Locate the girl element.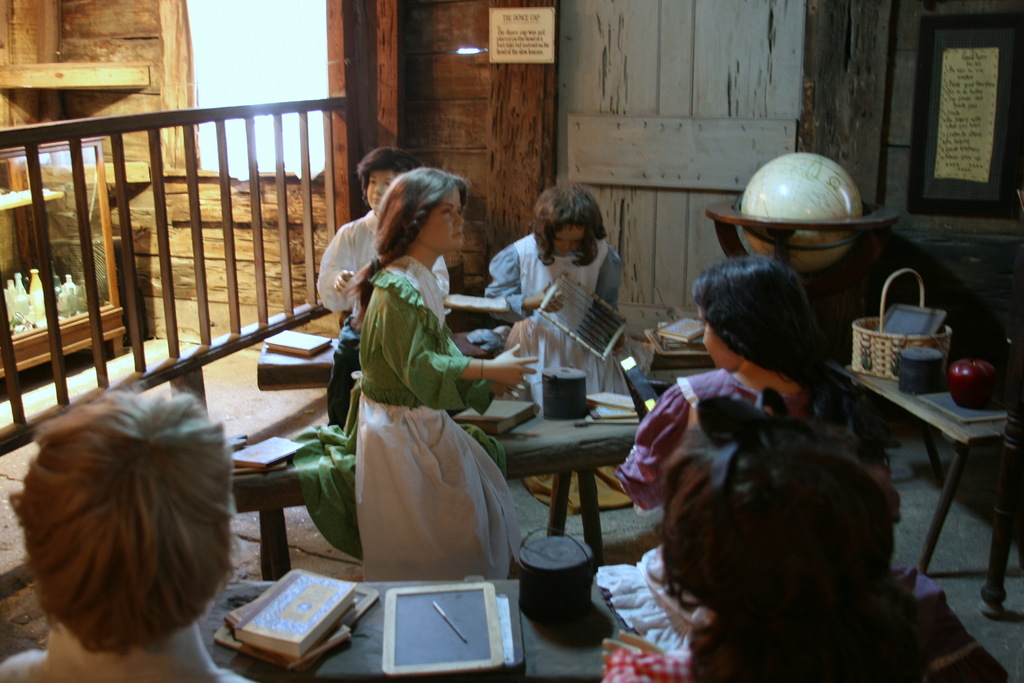
Element bbox: box=[593, 258, 894, 652].
